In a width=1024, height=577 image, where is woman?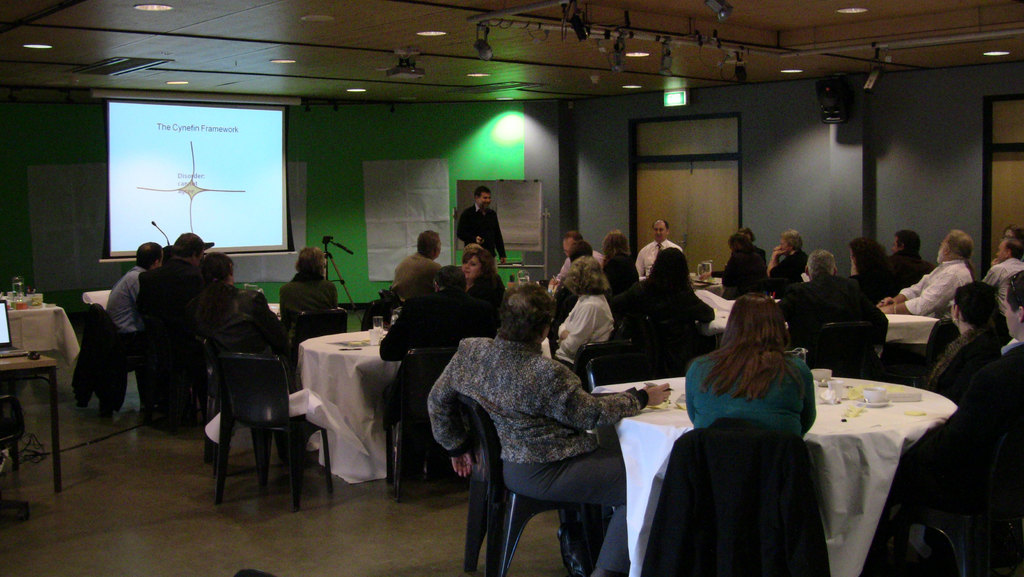
(left=593, top=229, right=634, bottom=280).
